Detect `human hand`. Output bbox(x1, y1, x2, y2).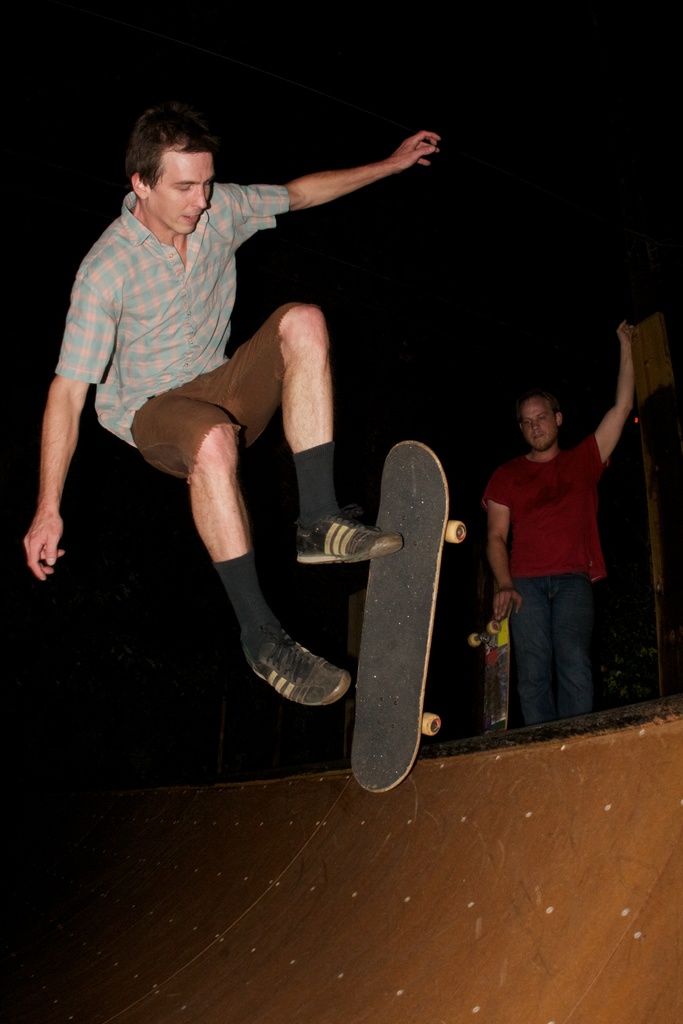
bbox(19, 512, 67, 586).
